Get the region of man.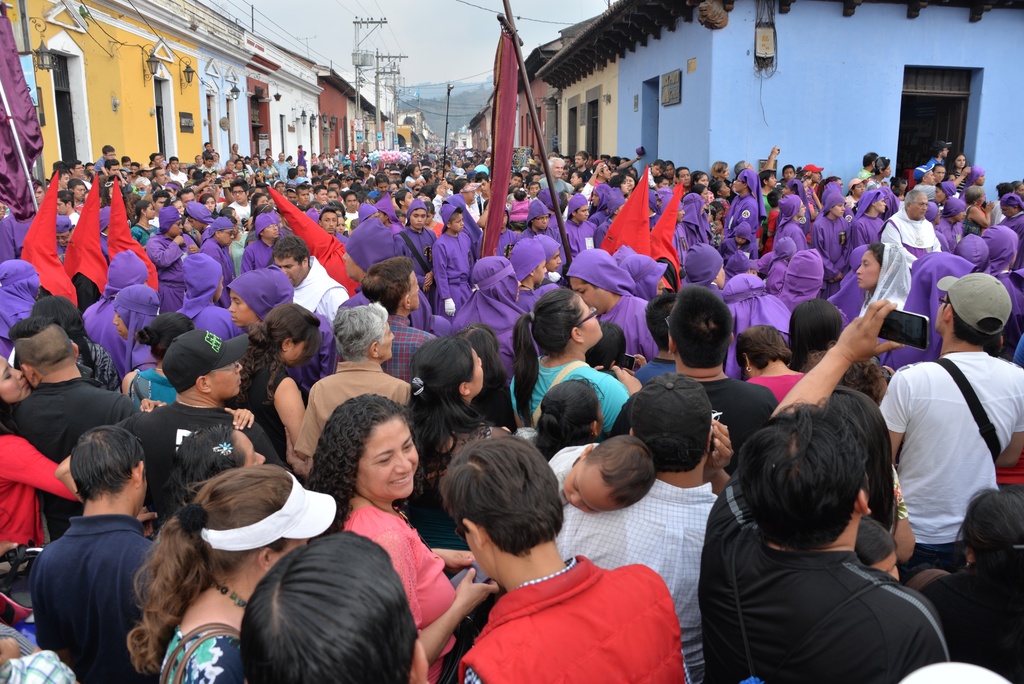
853, 151, 879, 179.
